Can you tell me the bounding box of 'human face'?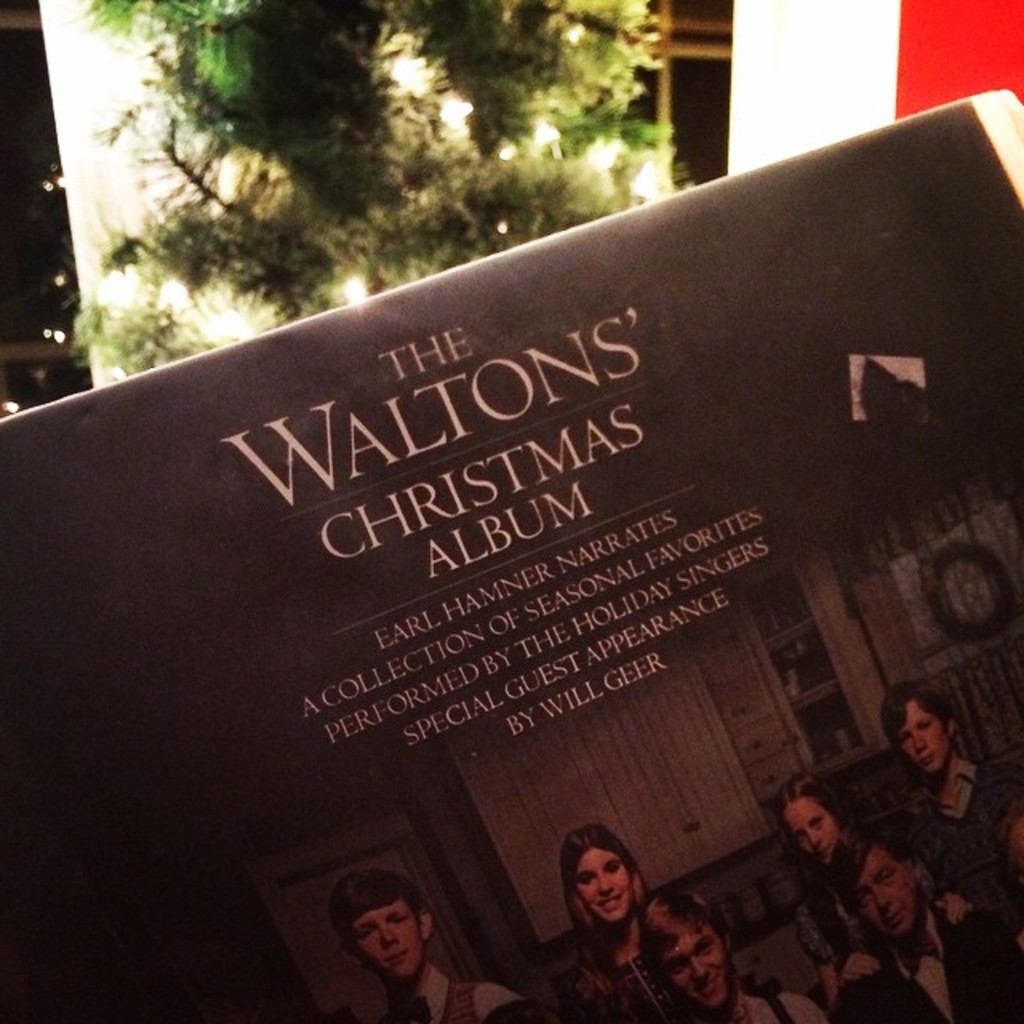
(left=787, top=798, right=837, bottom=862).
